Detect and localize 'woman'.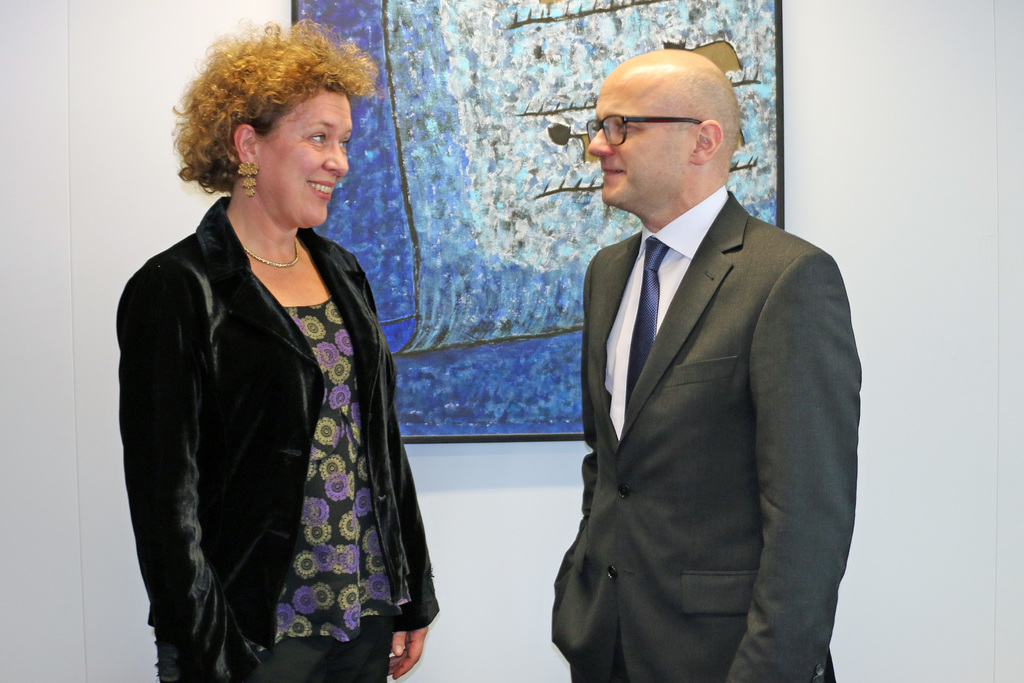
Localized at 98/35/438/682.
